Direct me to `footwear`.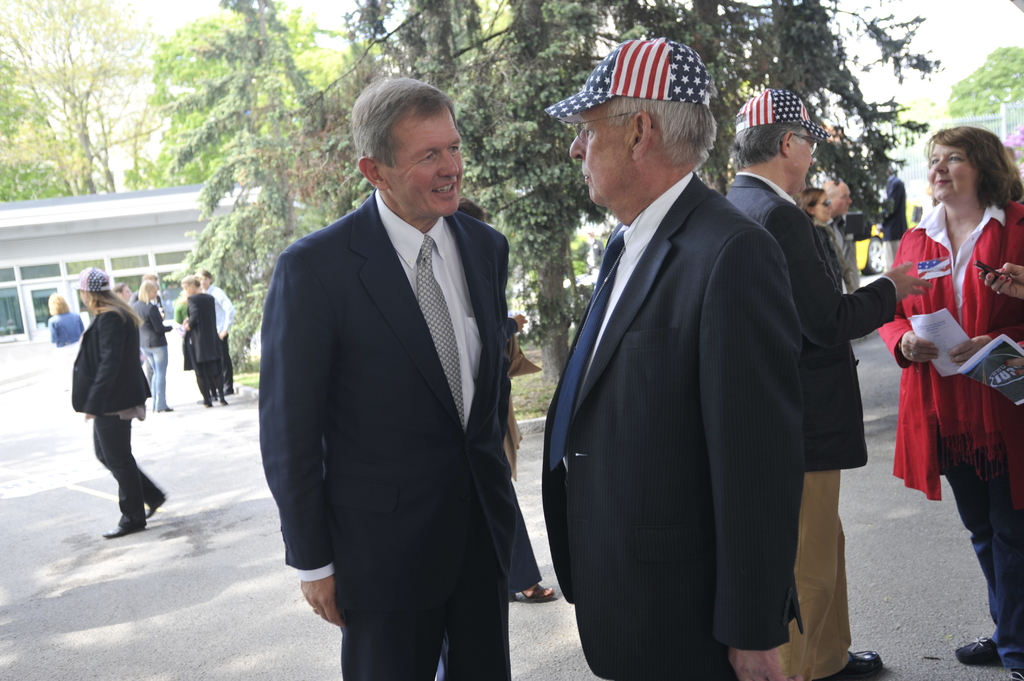
Direction: detection(205, 401, 214, 412).
